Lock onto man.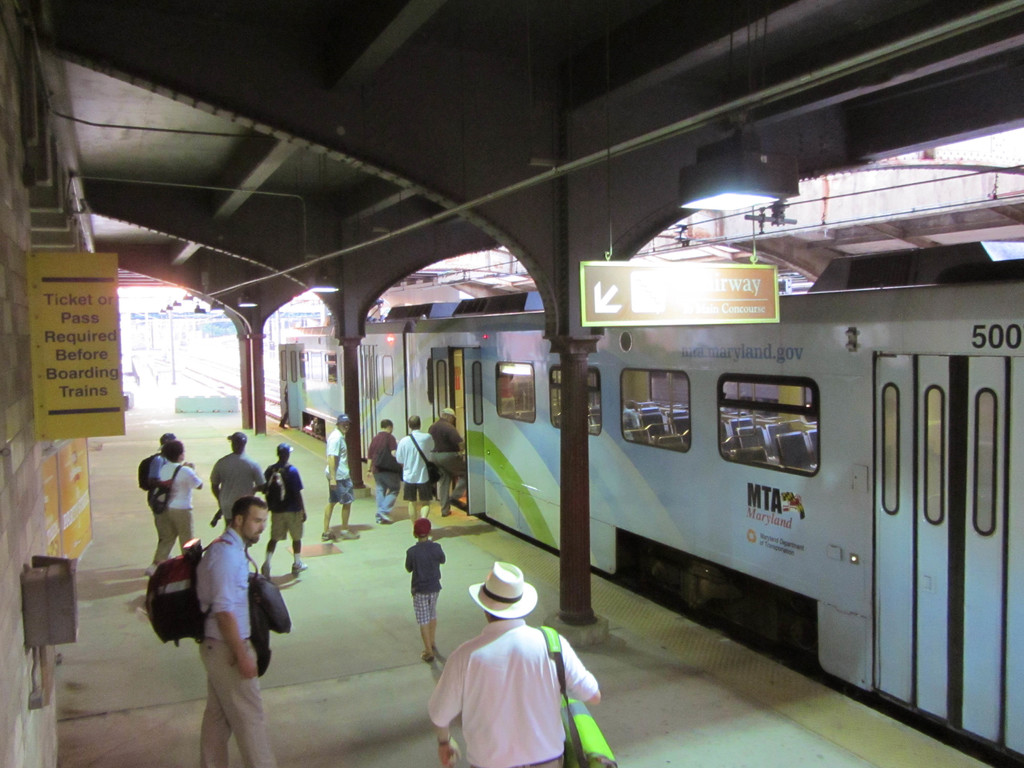
Locked: bbox=[395, 414, 443, 529].
